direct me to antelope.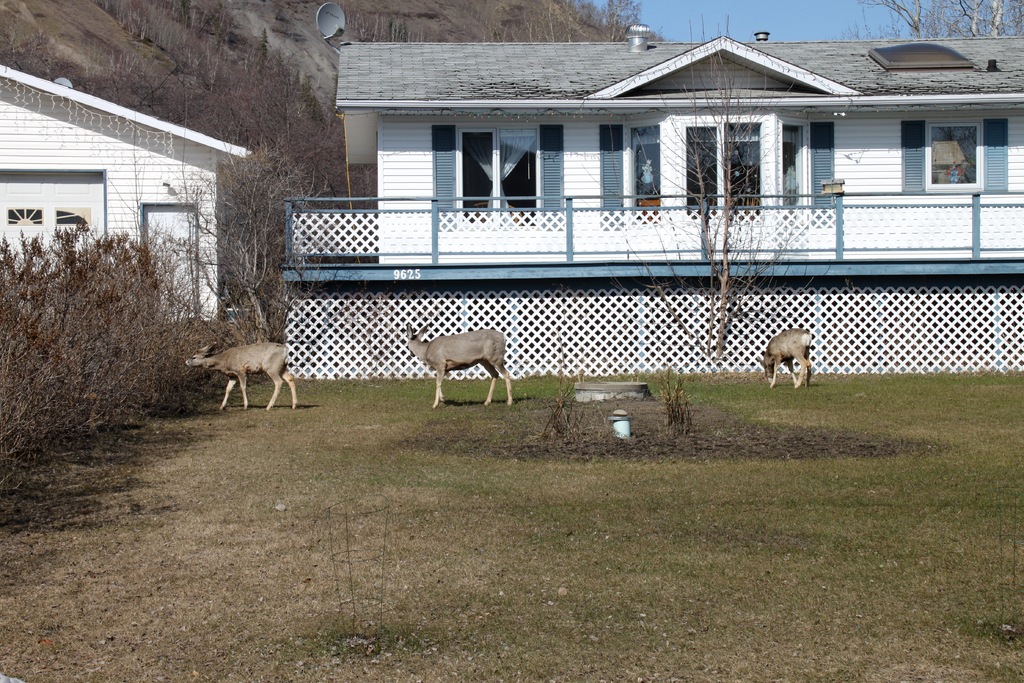
Direction: 403/317/513/406.
